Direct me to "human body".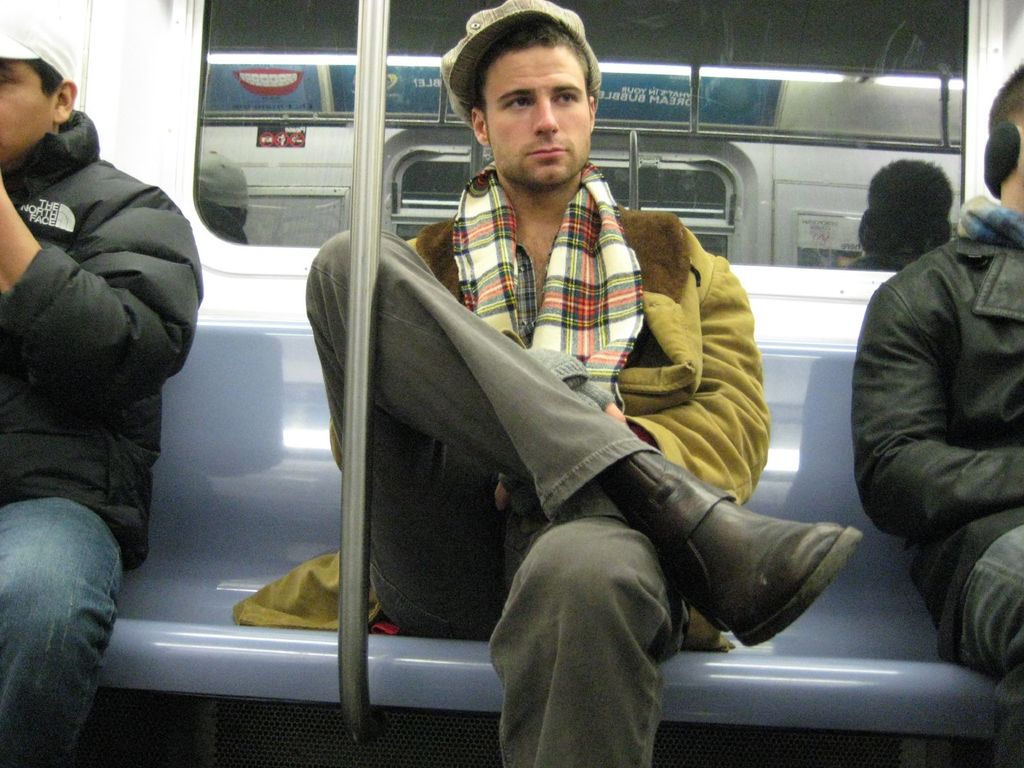
Direction: <region>269, 113, 831, 735</region>.
